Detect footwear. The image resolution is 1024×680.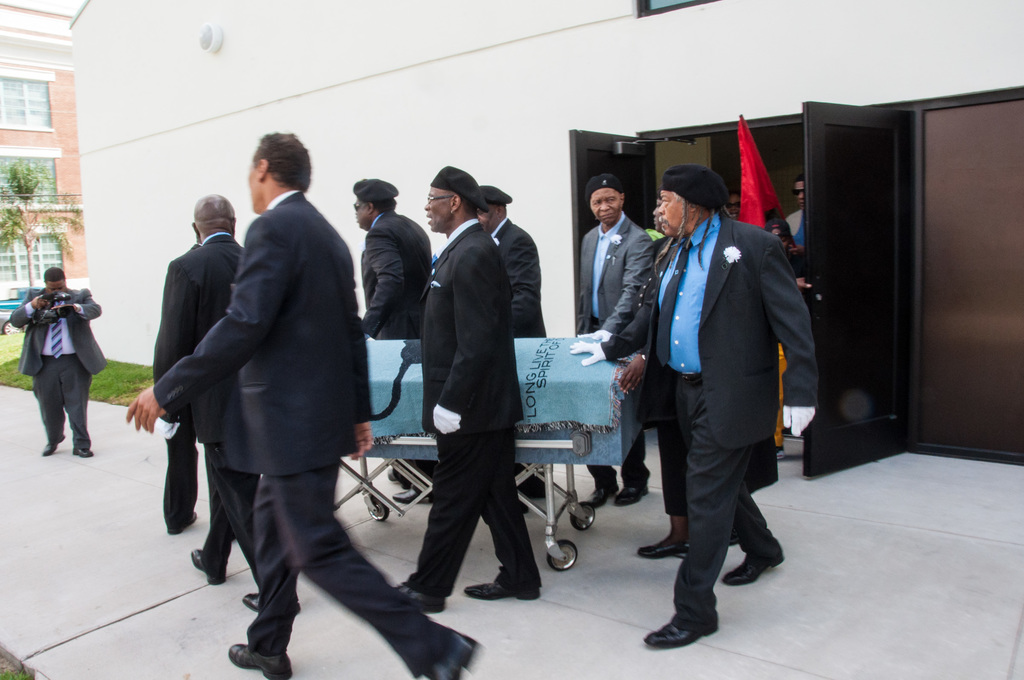
228, 640, 293, 679.
